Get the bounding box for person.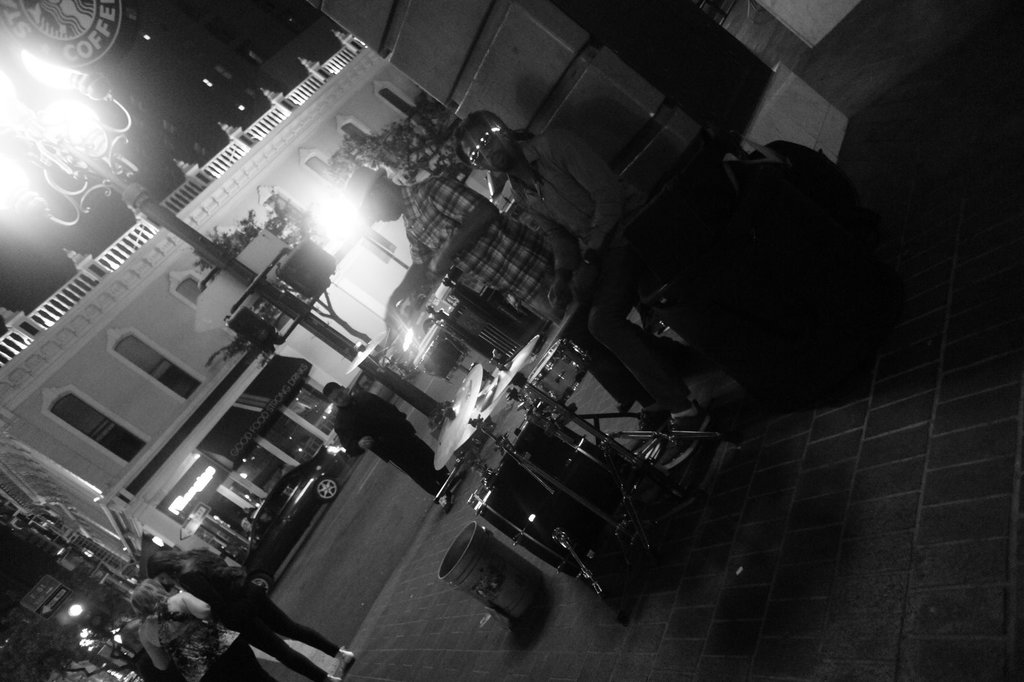
(left=124, top=532, right=324, bottom=672).
